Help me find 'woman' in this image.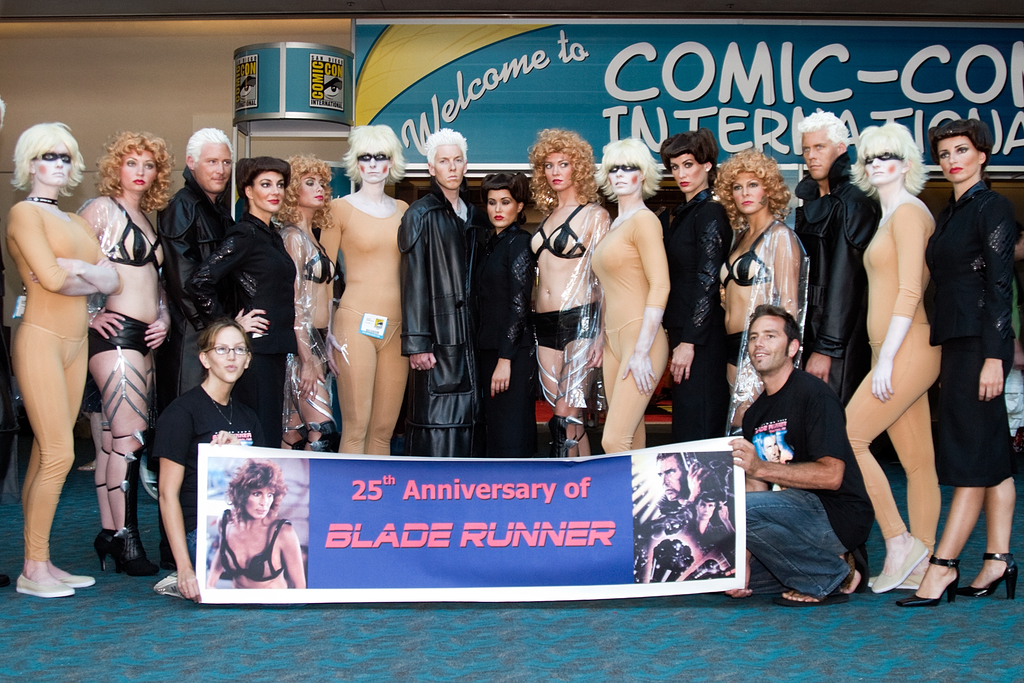
Found it: [320, 122, 406, 458].
